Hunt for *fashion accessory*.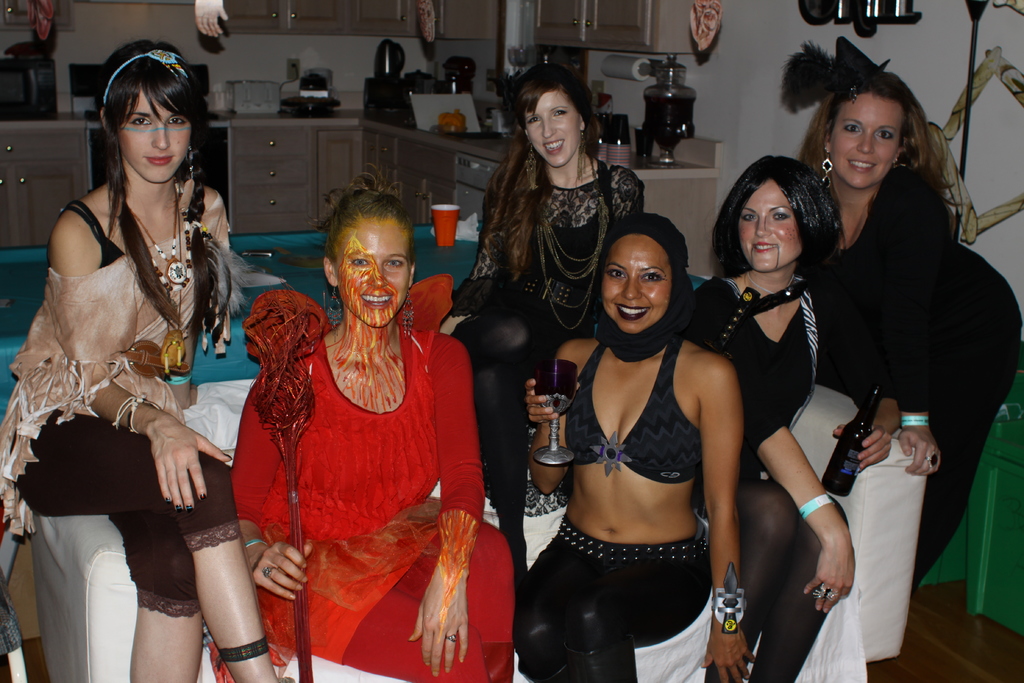
Hunted down at (x1=779, y1=35, x2=890, y2=108).
